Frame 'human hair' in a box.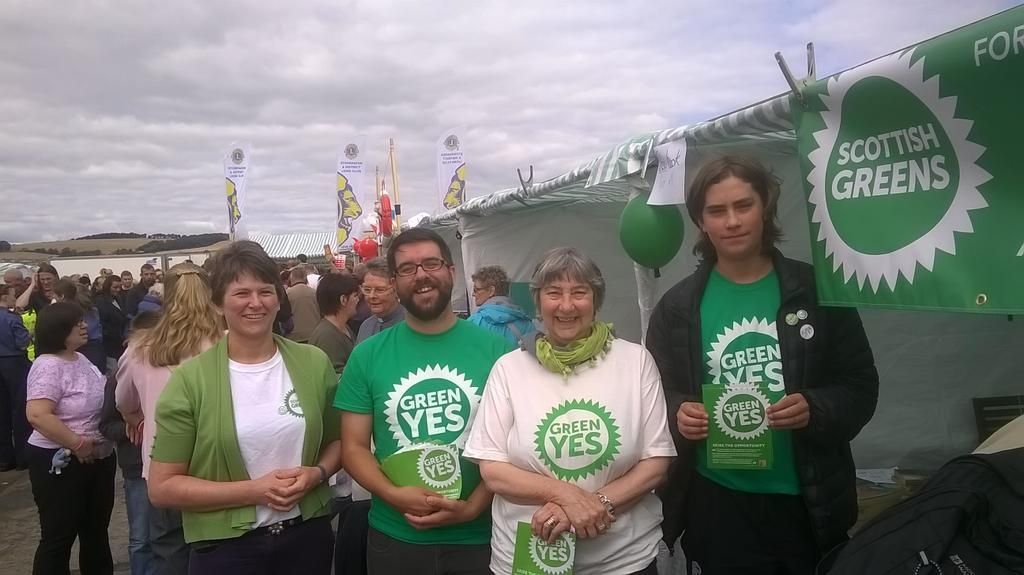
<bbox>145, 282, 164, 300</bbox>.
